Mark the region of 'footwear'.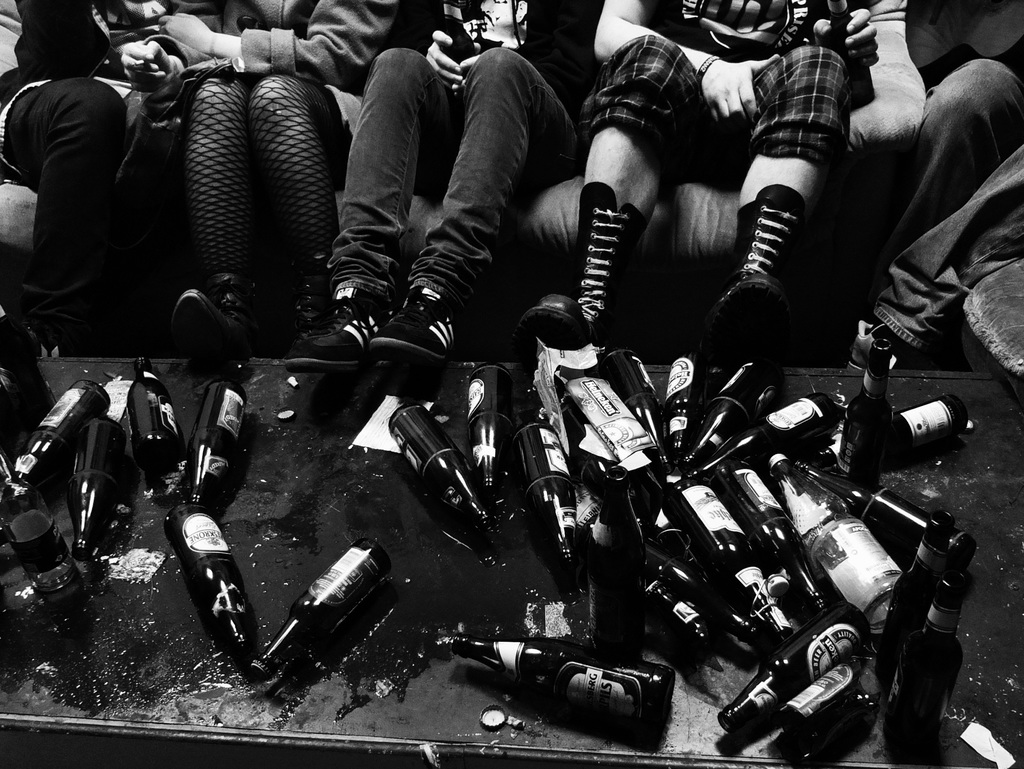
Region: [left=365, top=283, right=464, bottom=363].
